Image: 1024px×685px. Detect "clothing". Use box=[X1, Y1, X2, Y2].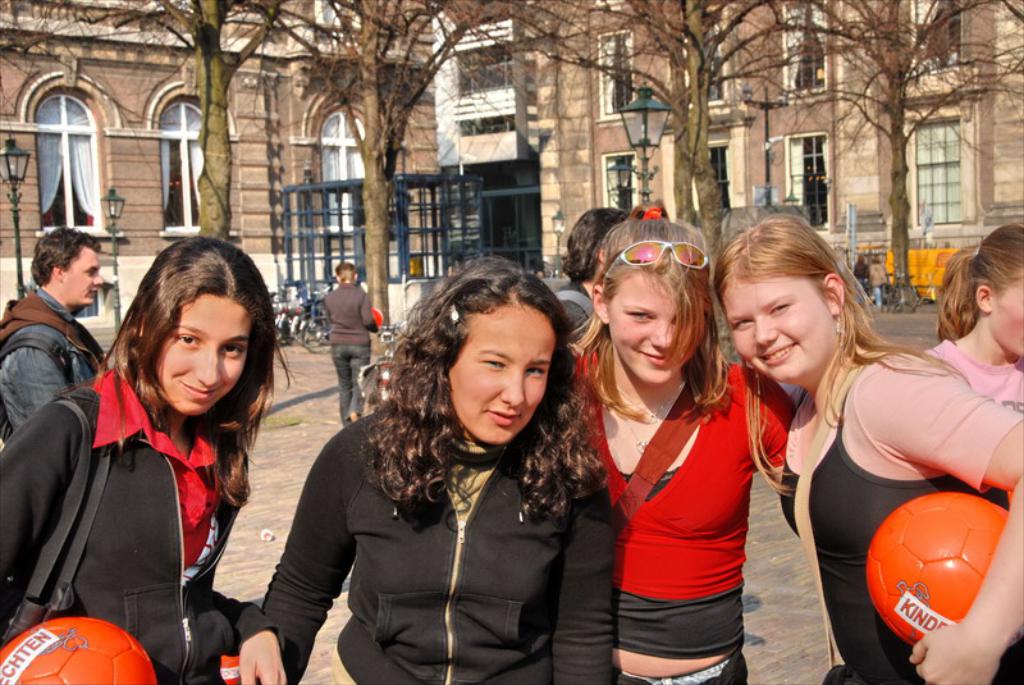
box=[0, 291, 111, 439].
